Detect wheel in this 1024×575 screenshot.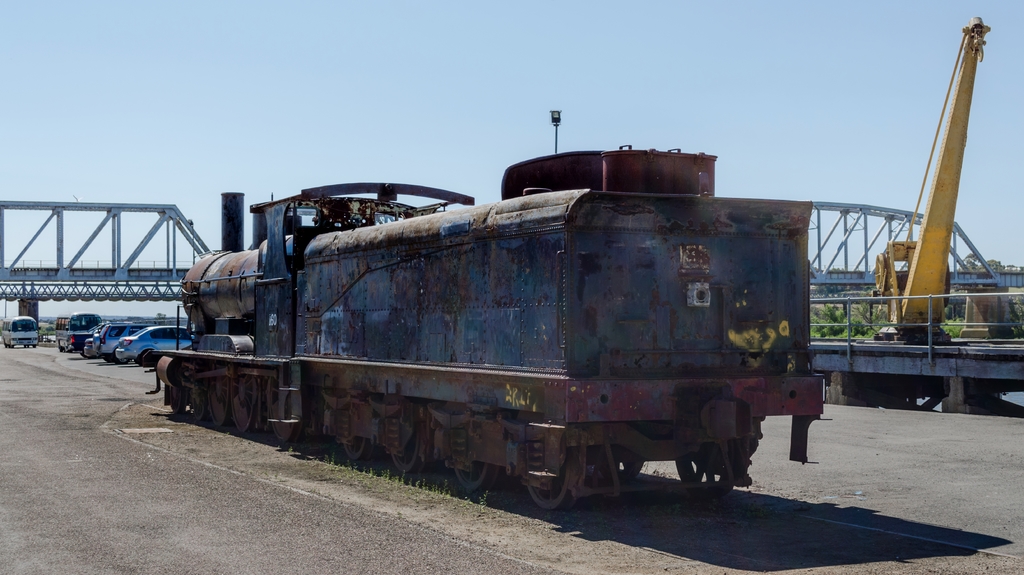
Detection: box=[209, 375, 232, 425].
